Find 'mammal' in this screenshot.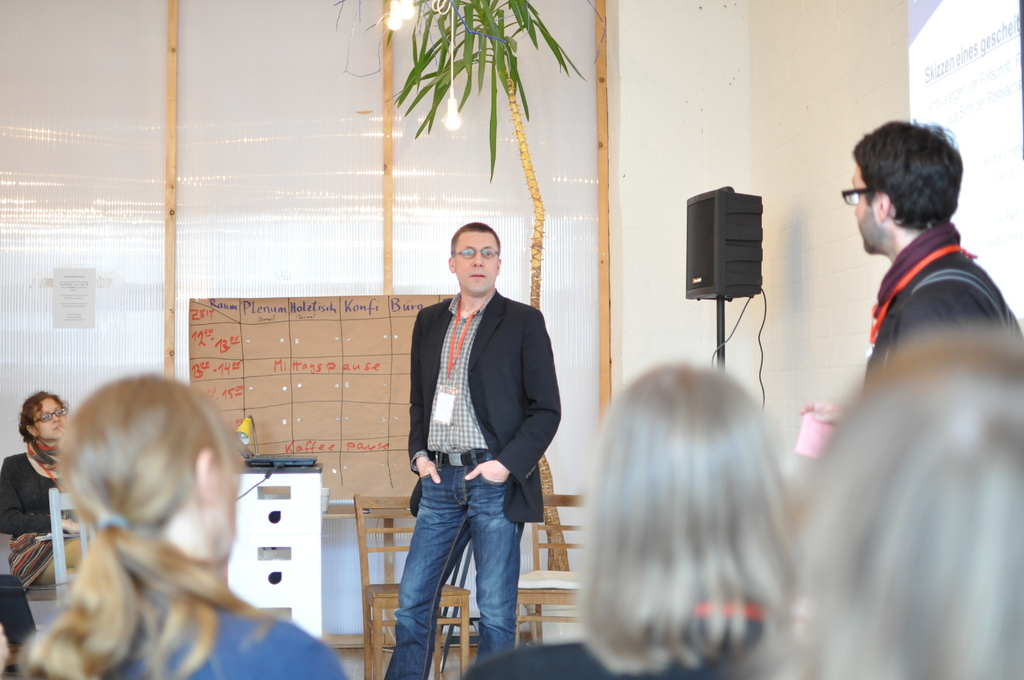
The bounding box for 'mammal' is {"left": 16, "top": 366, "right": 349, "bottom": 679}.
